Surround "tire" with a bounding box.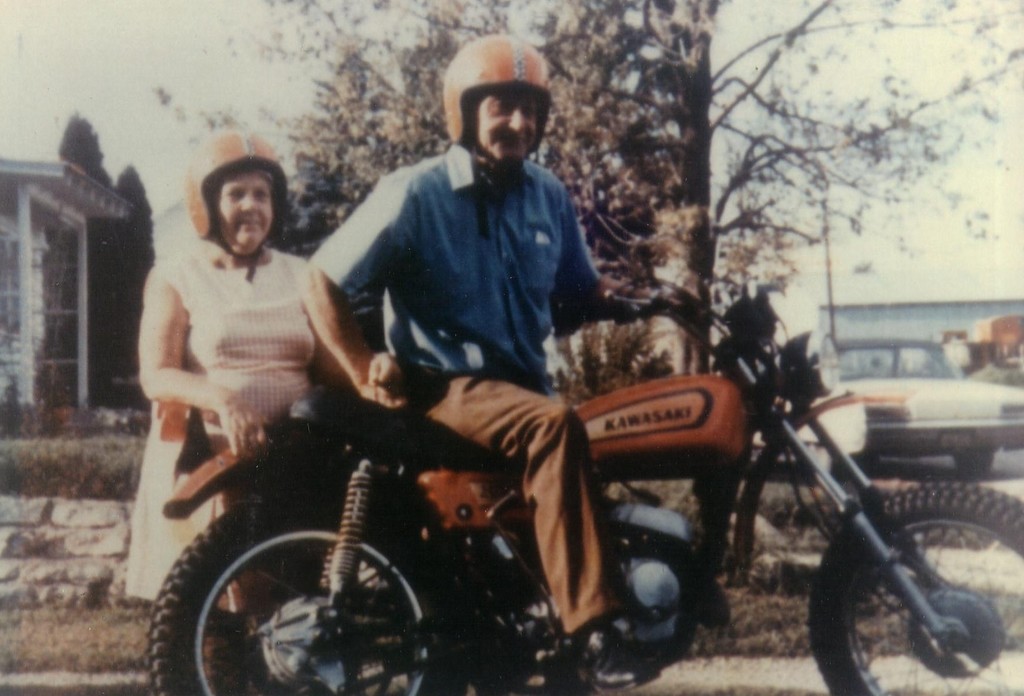
crop(800, 484, 1023, 695).
